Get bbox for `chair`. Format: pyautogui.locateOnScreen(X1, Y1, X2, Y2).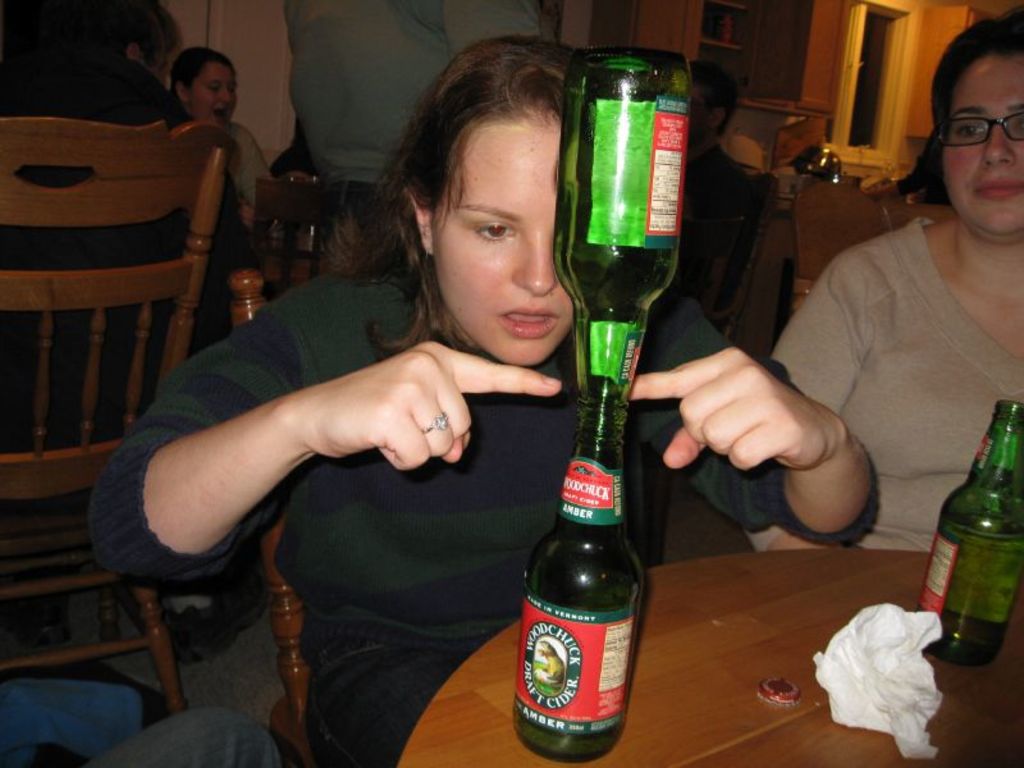
pyautogui.locateOnScreen(257, 264, 353, 767).
